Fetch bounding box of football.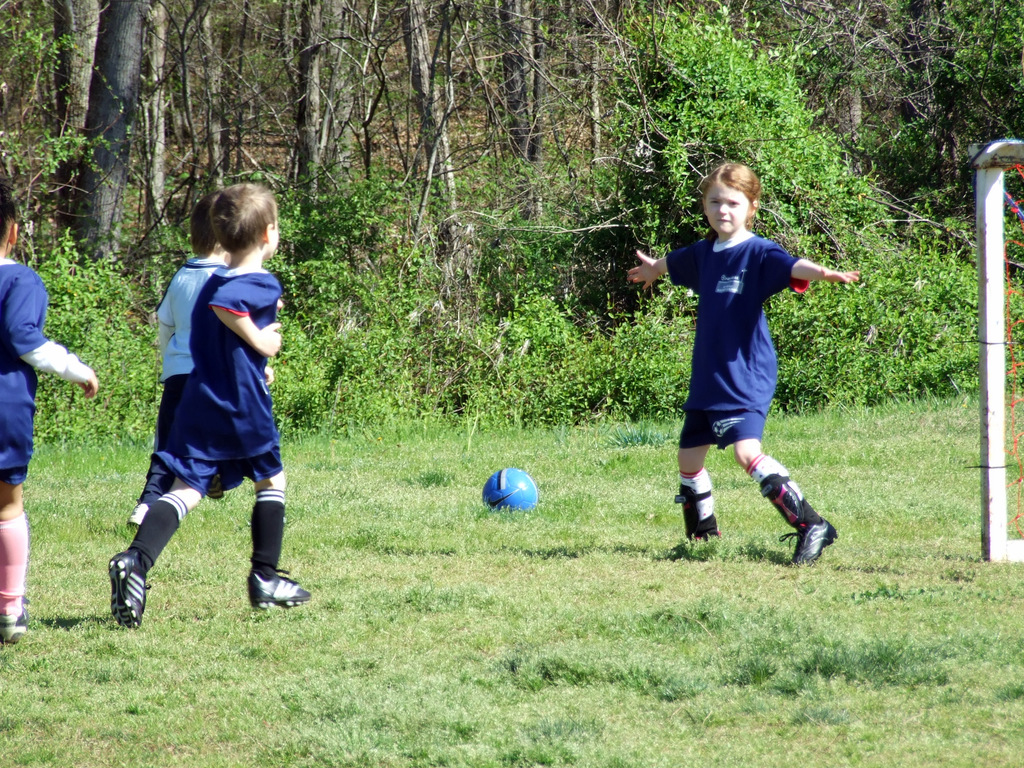
Bbox: [left=481, top=463, right=537, bottom=507].
